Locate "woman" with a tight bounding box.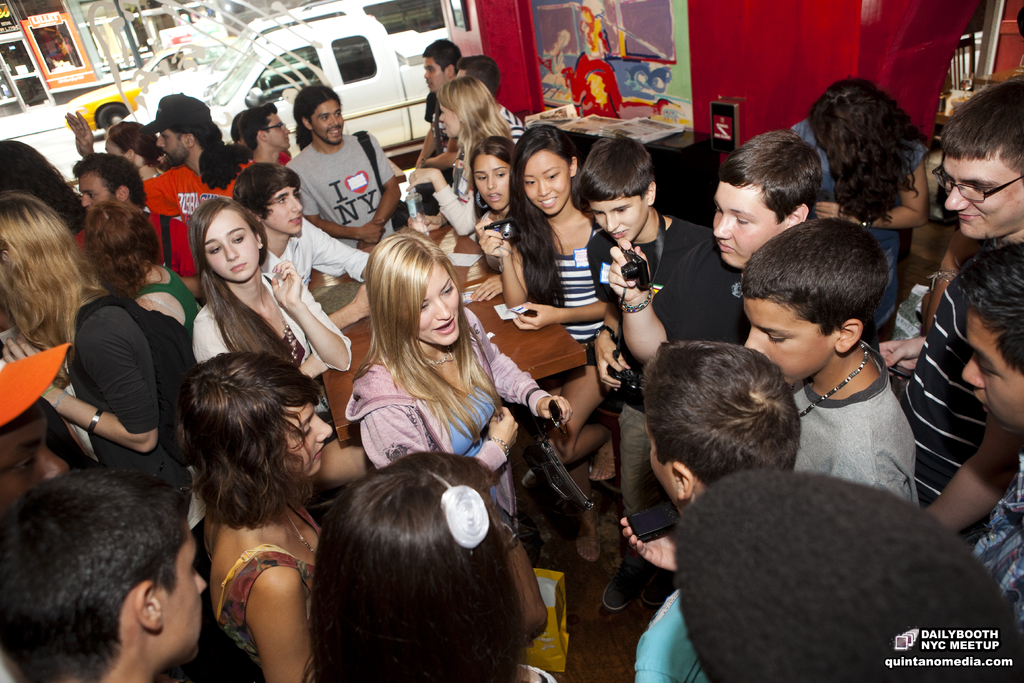
Rect(0, 196, 207, 579).
